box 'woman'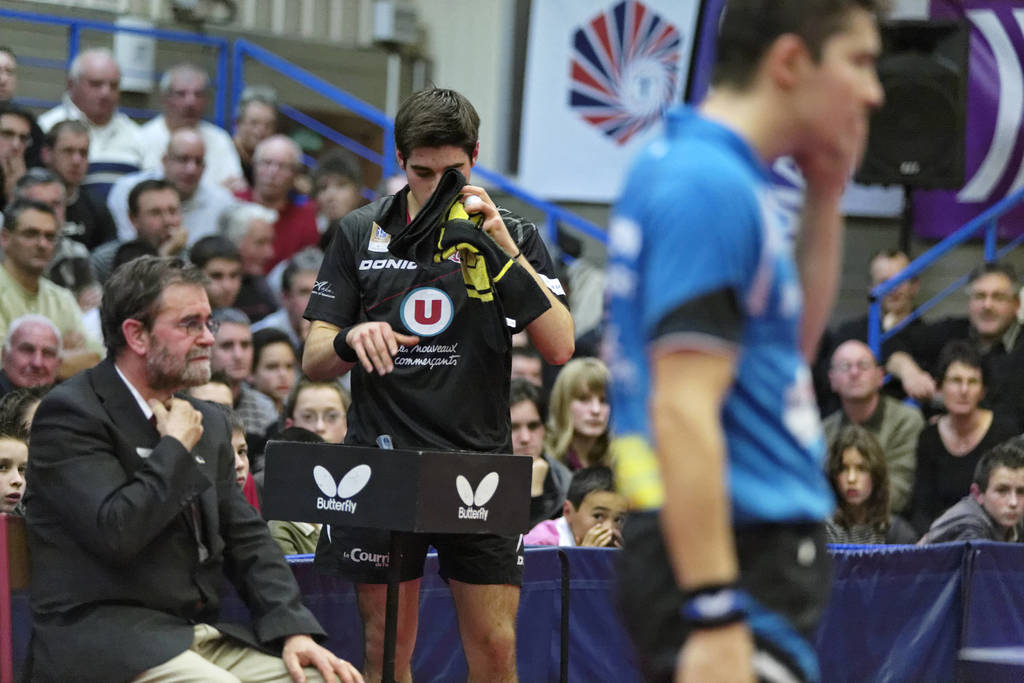
(x1=831, y1=425, x2=911, y2=542)
